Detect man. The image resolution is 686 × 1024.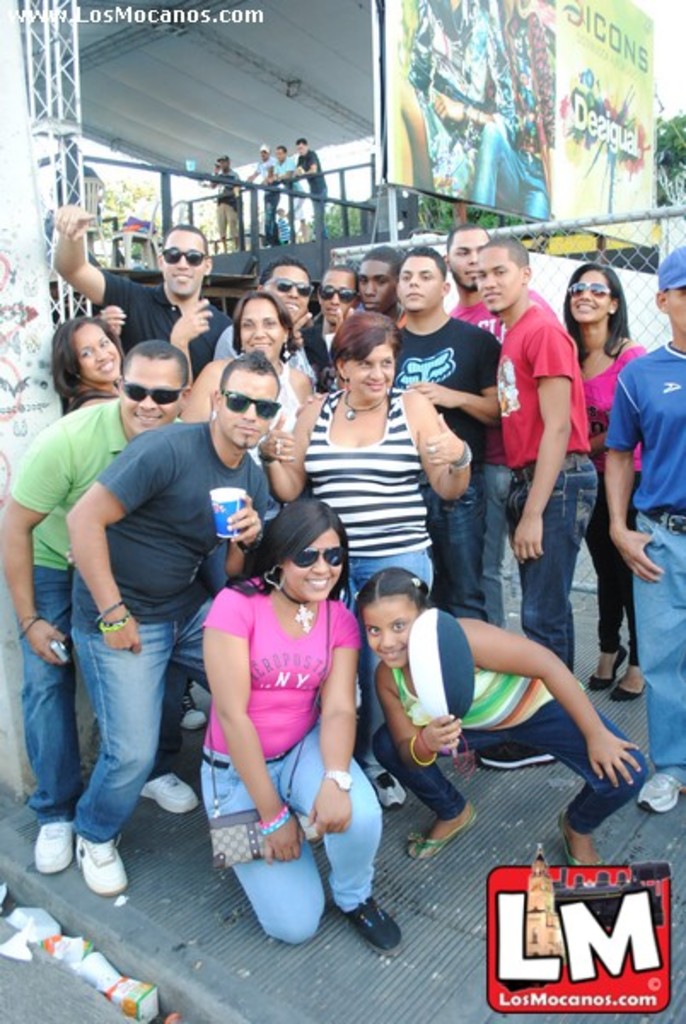
BBox(193, 140, 256, 259).
